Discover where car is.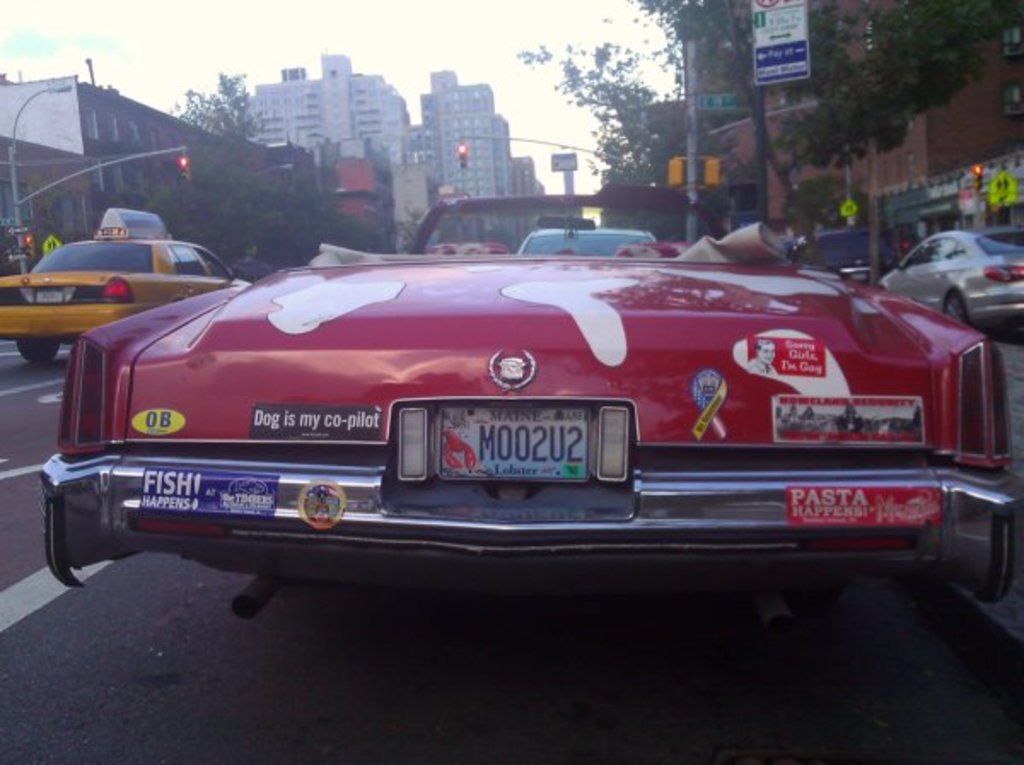
Discovered at bbox=(31, 212, 980, 623).
